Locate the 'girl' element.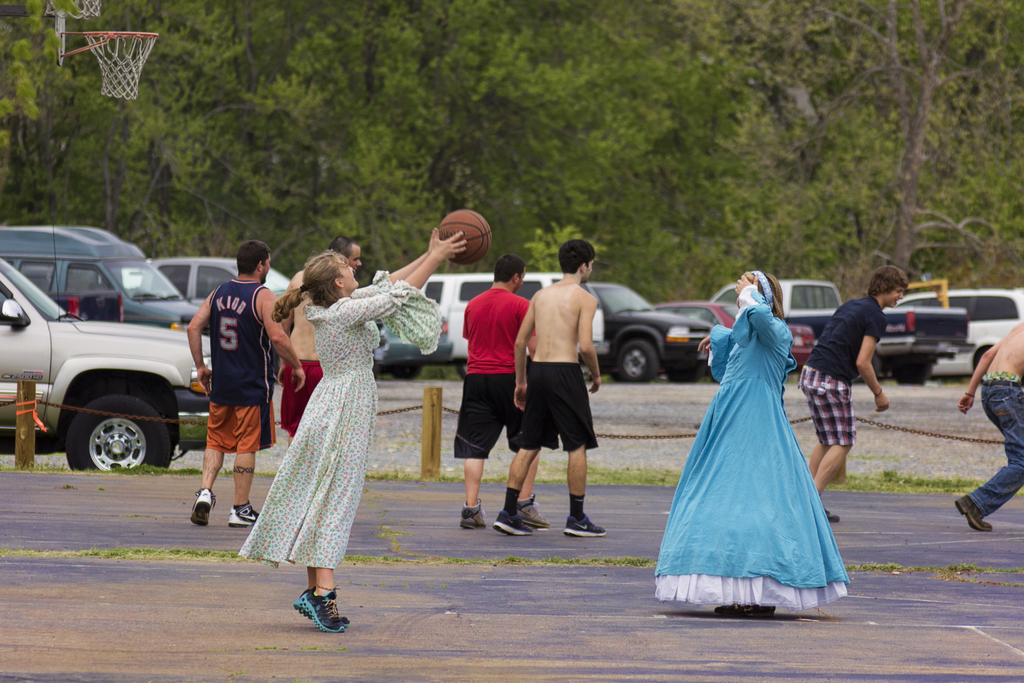
Element bbox: Rect(648, 270, 855, 624).
